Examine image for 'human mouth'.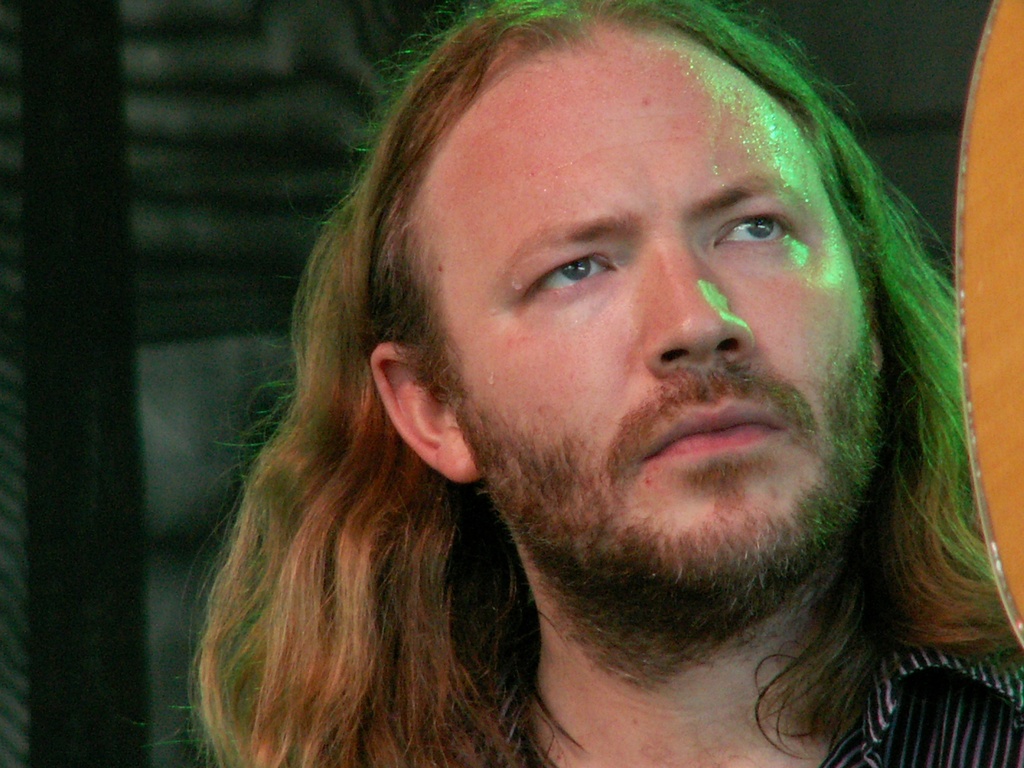
Examination result: [629,380,799,477].
